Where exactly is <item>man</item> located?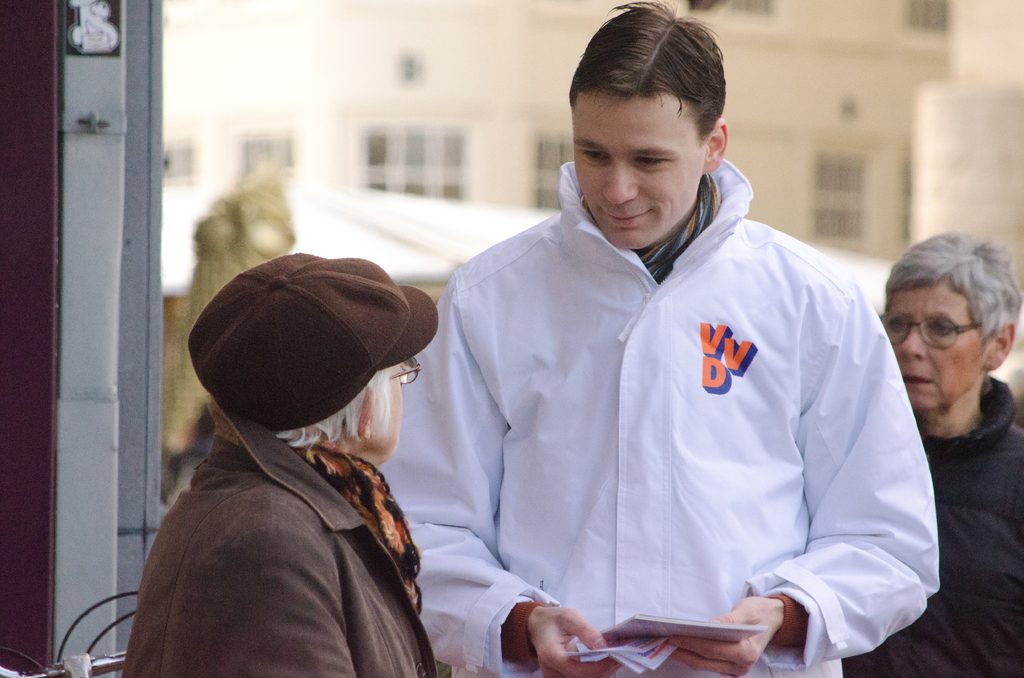
Its bounding box is 383, 0, 946, 677.
